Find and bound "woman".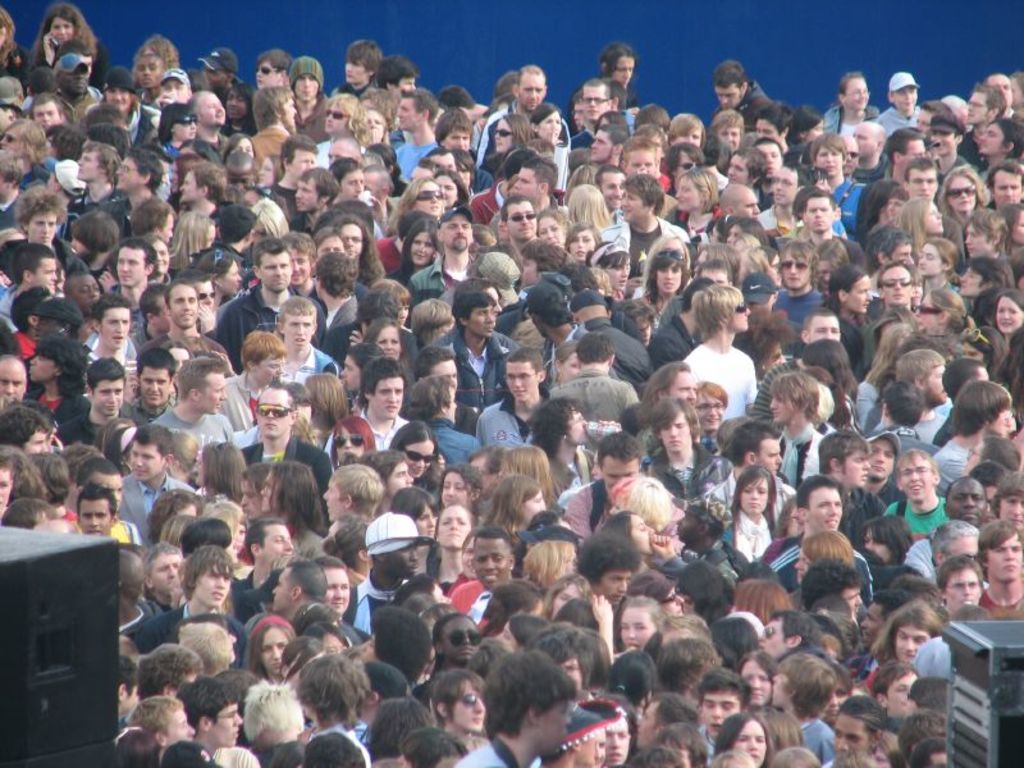
Bound: (390,421,444,502).
